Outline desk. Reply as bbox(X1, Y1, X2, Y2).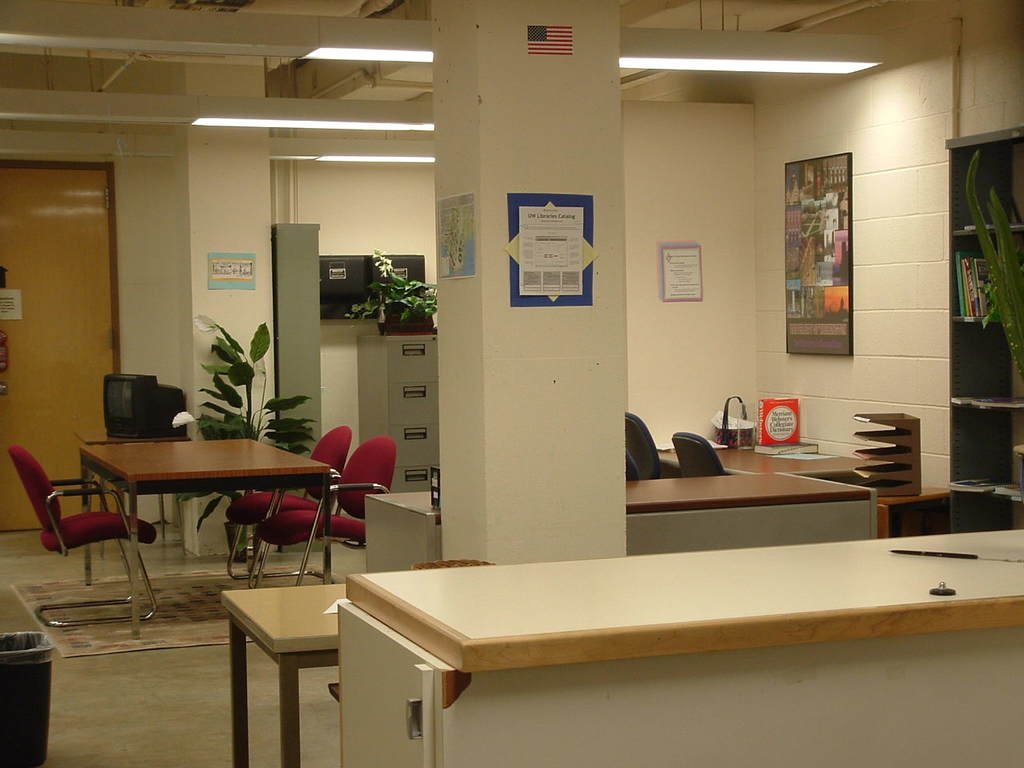
bbox(658, 443, 890, 486).
